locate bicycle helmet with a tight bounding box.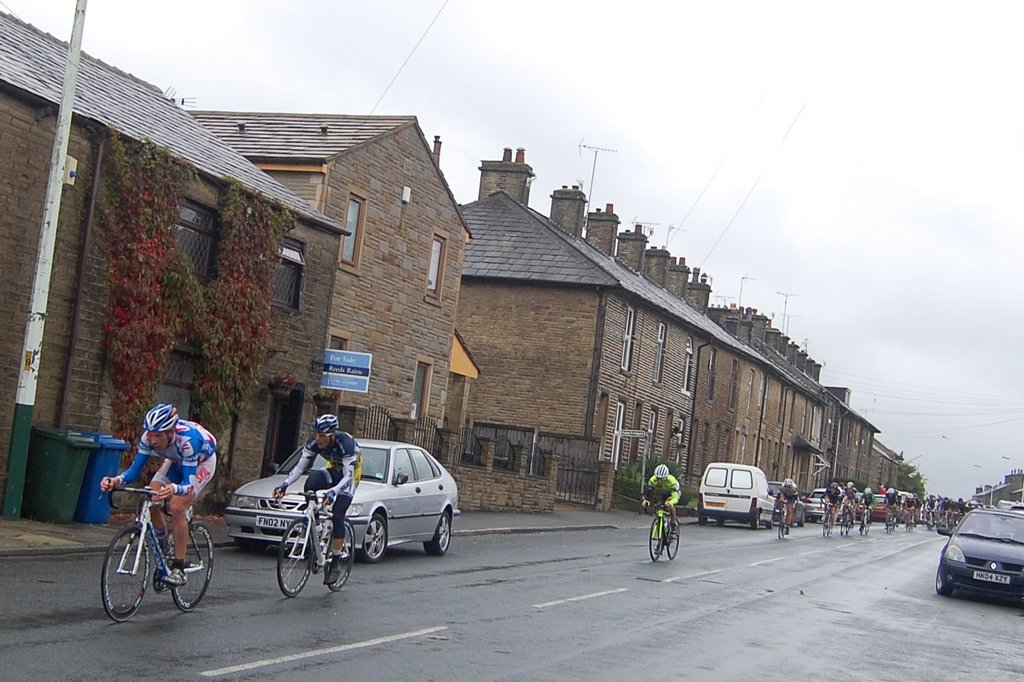
[651, 468, 671, 483].
